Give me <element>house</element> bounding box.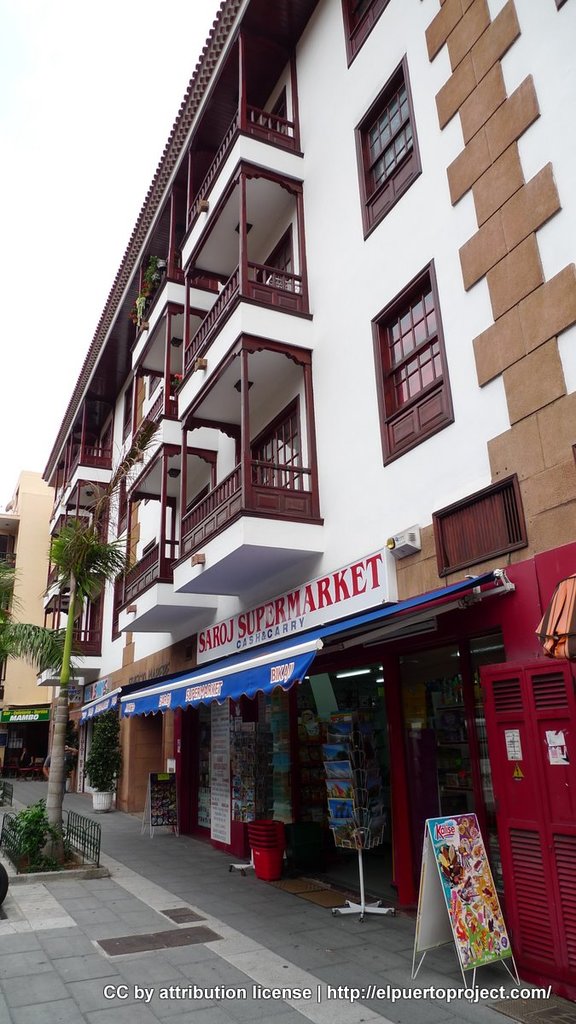
crop(49, 0, 575, 671).
